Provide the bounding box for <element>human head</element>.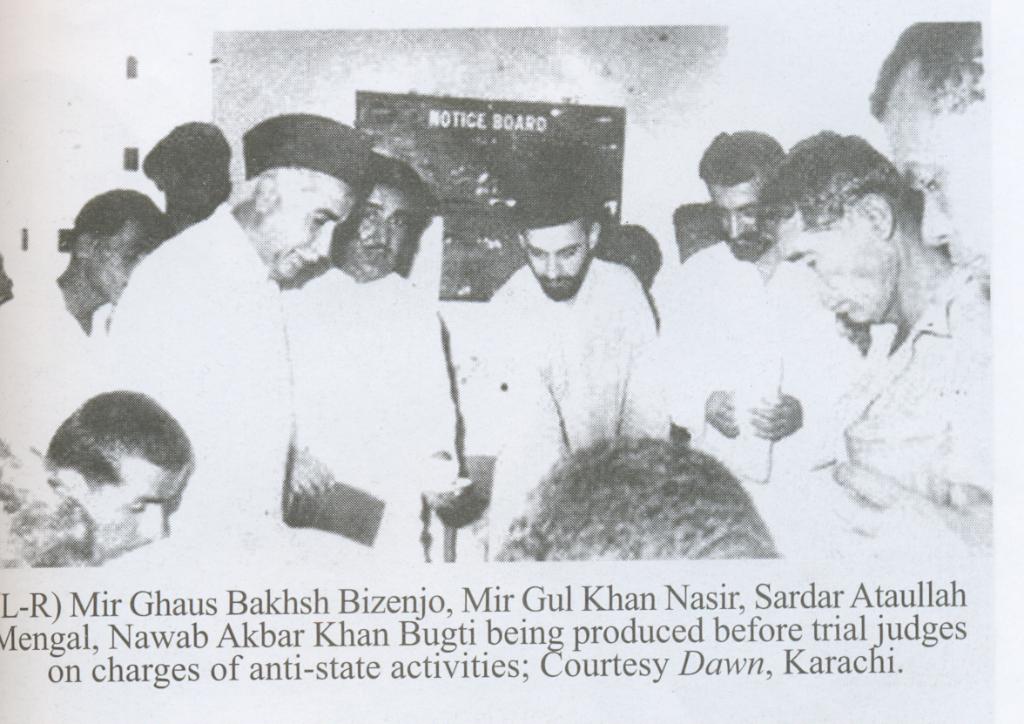
select_region(38, 390, 193, 556).
